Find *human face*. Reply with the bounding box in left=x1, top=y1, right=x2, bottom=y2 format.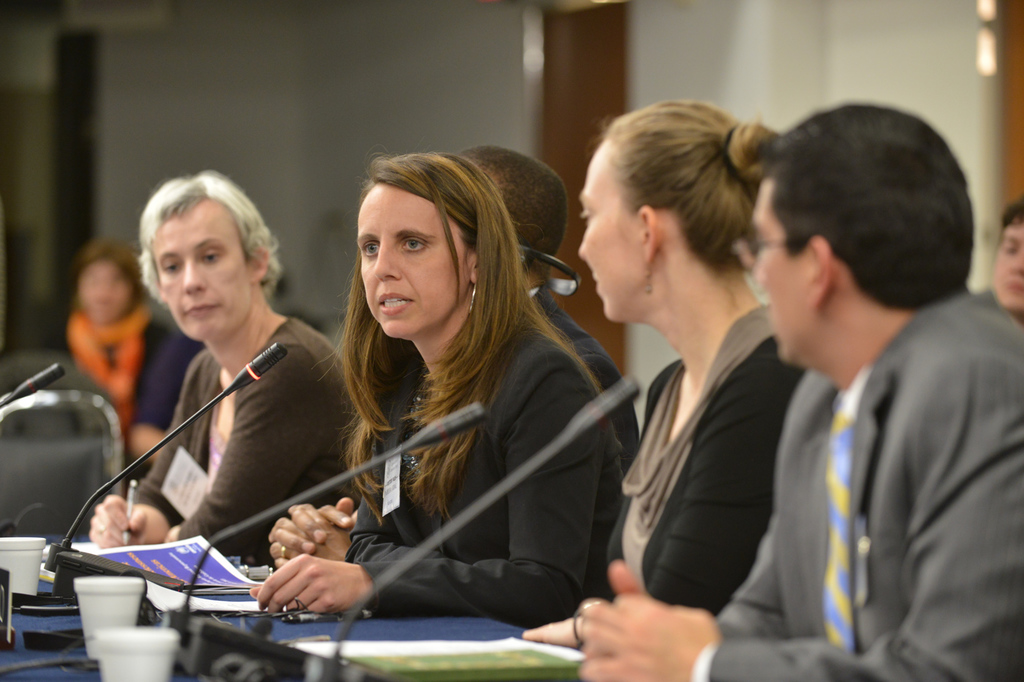
left=577, top=170, right=643, bottom=319.
